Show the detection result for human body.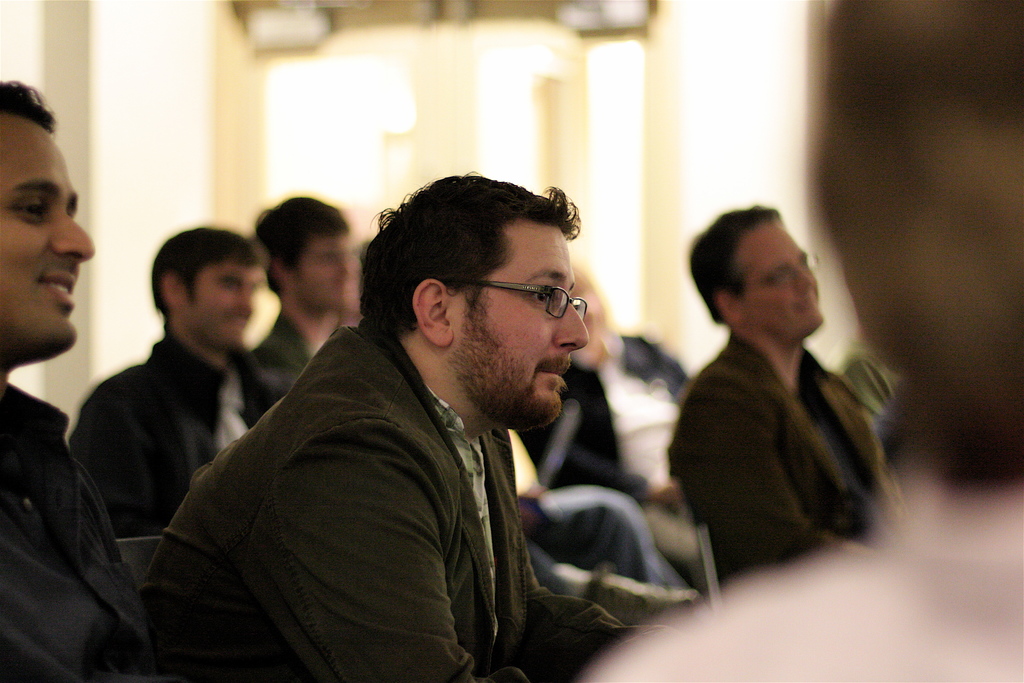
(0, 361, 143, 682).
